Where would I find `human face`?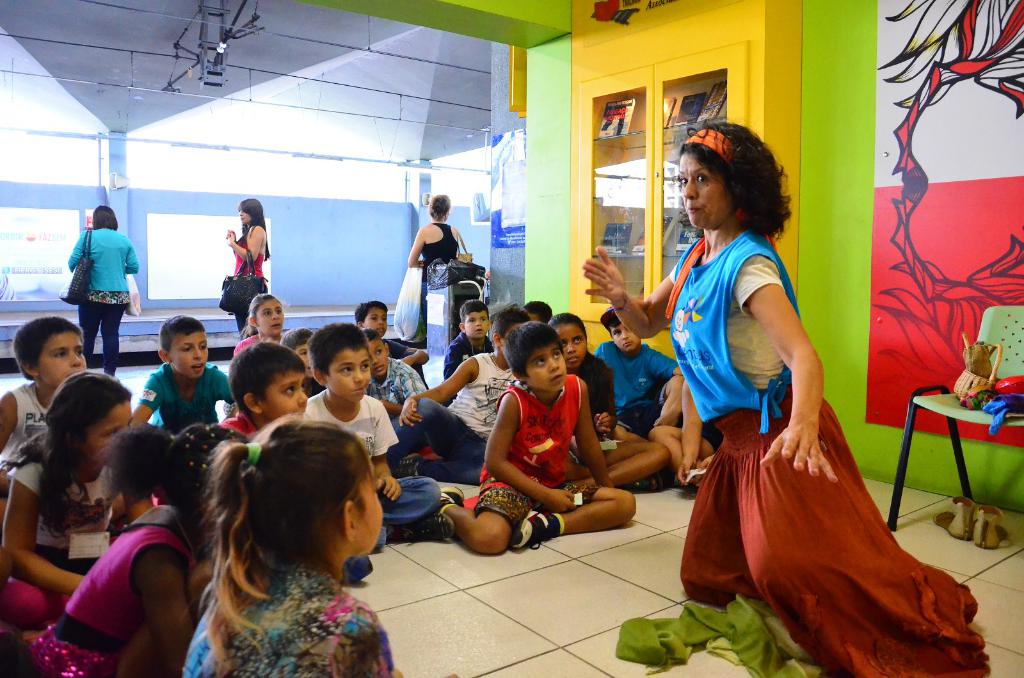
At rect(92, 401, 133, 460).
